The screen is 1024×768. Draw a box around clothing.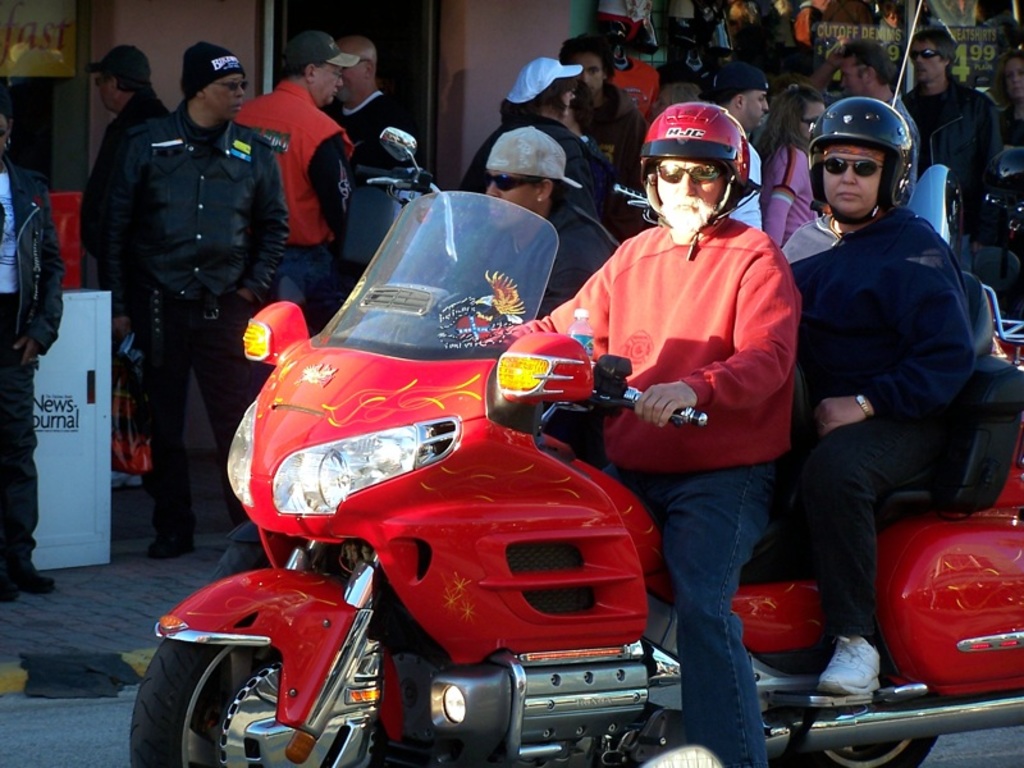
[x1=900, y1=79, x2=998, y2=242].
